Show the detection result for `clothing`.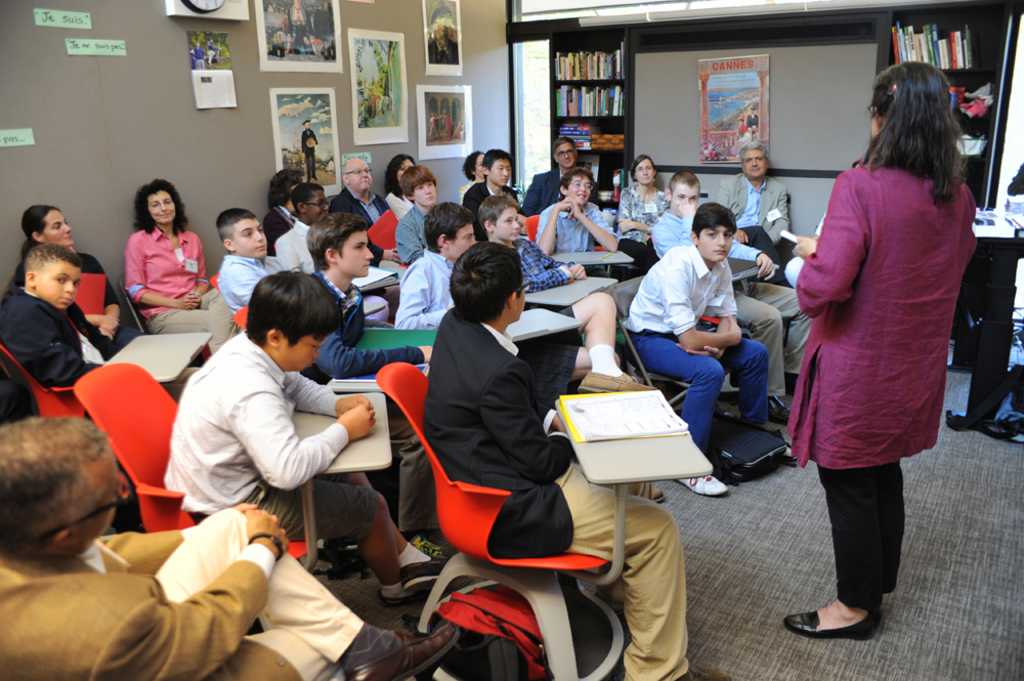
[6, 263, 144, 349].
